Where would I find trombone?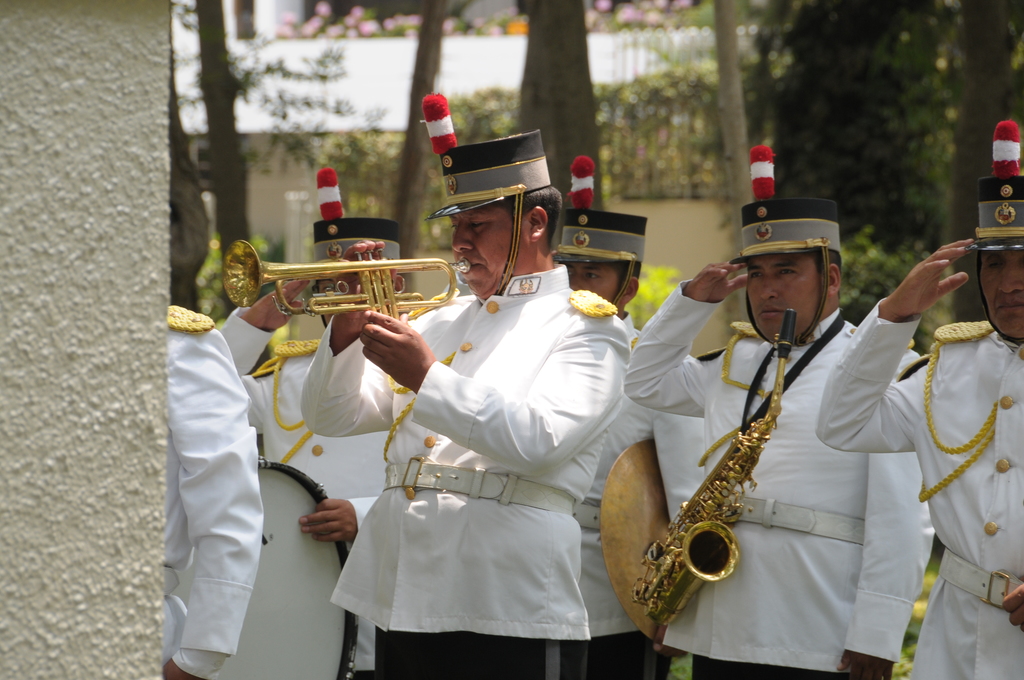
At (left=634, top=304, right=795, bottom=608).
